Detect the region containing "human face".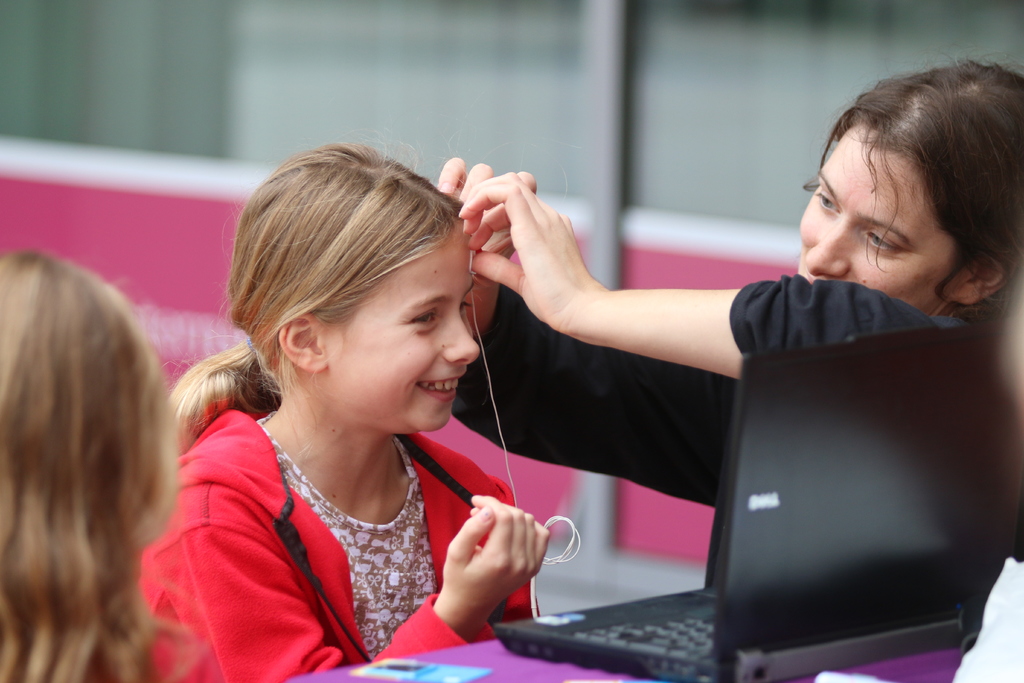
l=326, t=226, r=480, b=432.
